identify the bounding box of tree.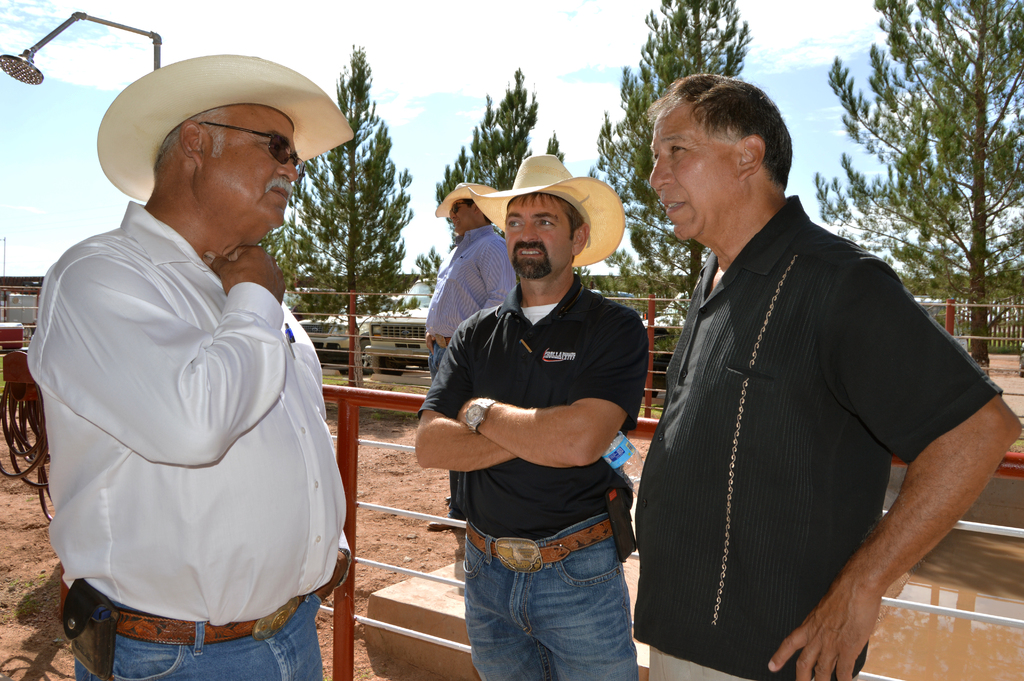
260/40/434/378.
